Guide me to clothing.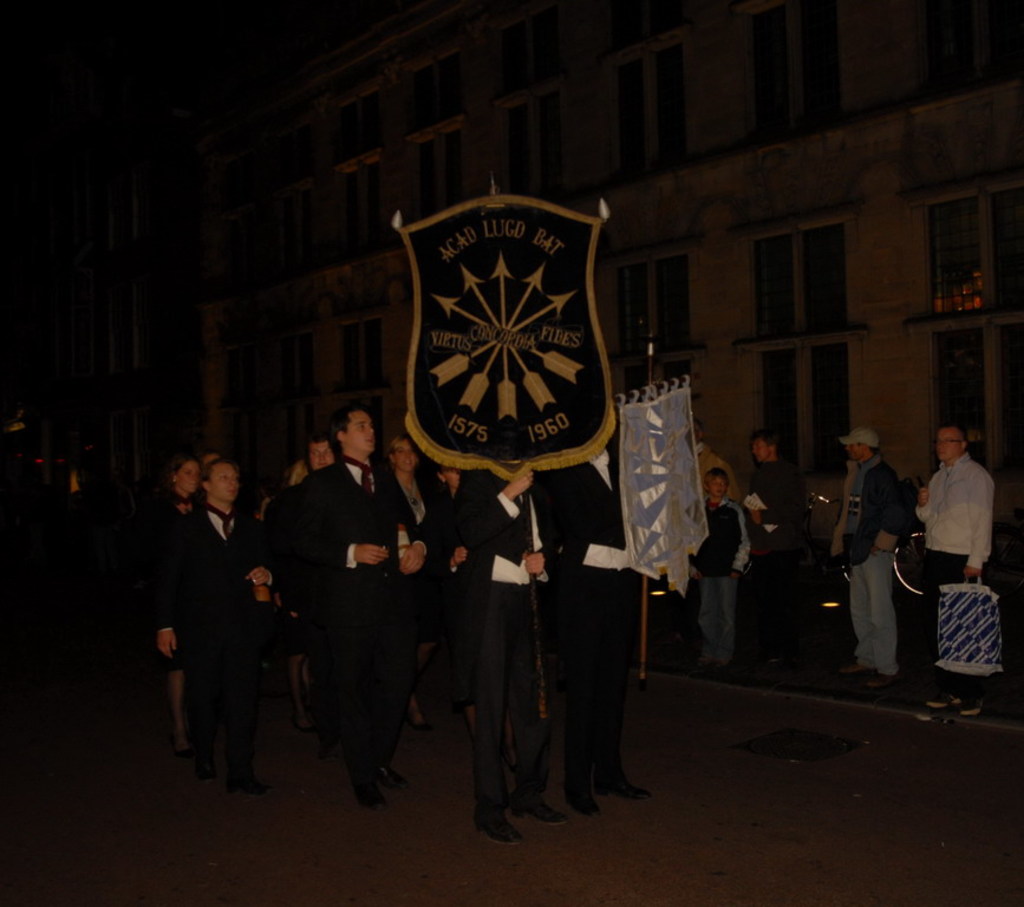
Guidance: (x1=843, y1=468, x2=902, y2=652).
